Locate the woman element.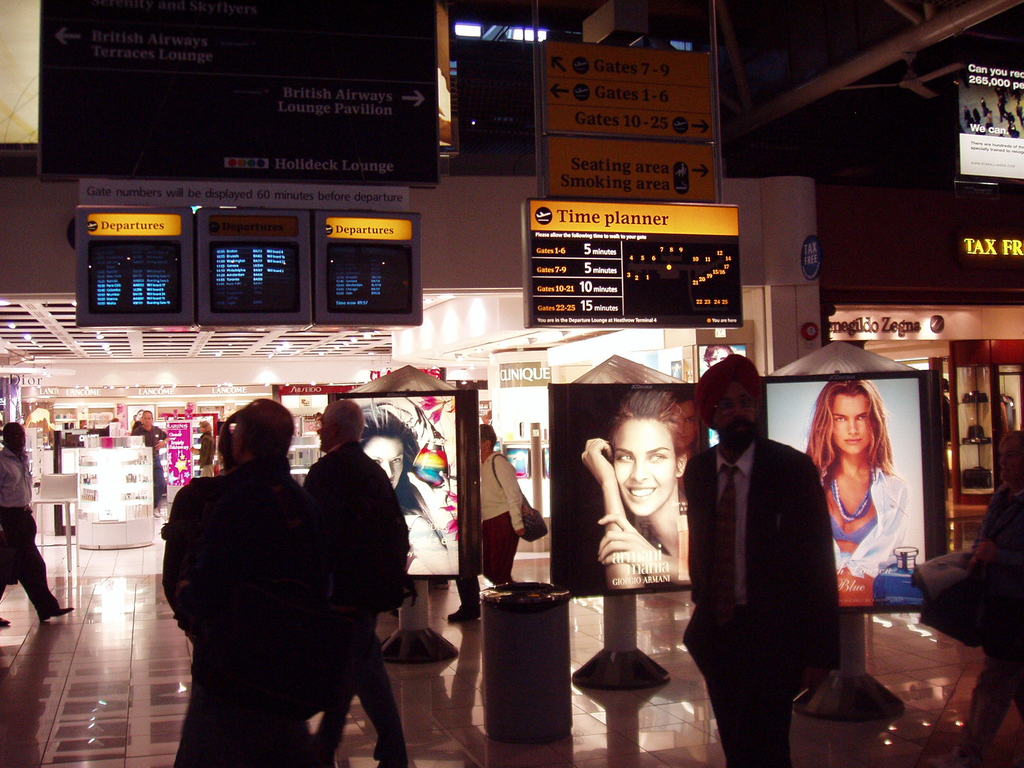
Element bbox: (582,387,695,592).
